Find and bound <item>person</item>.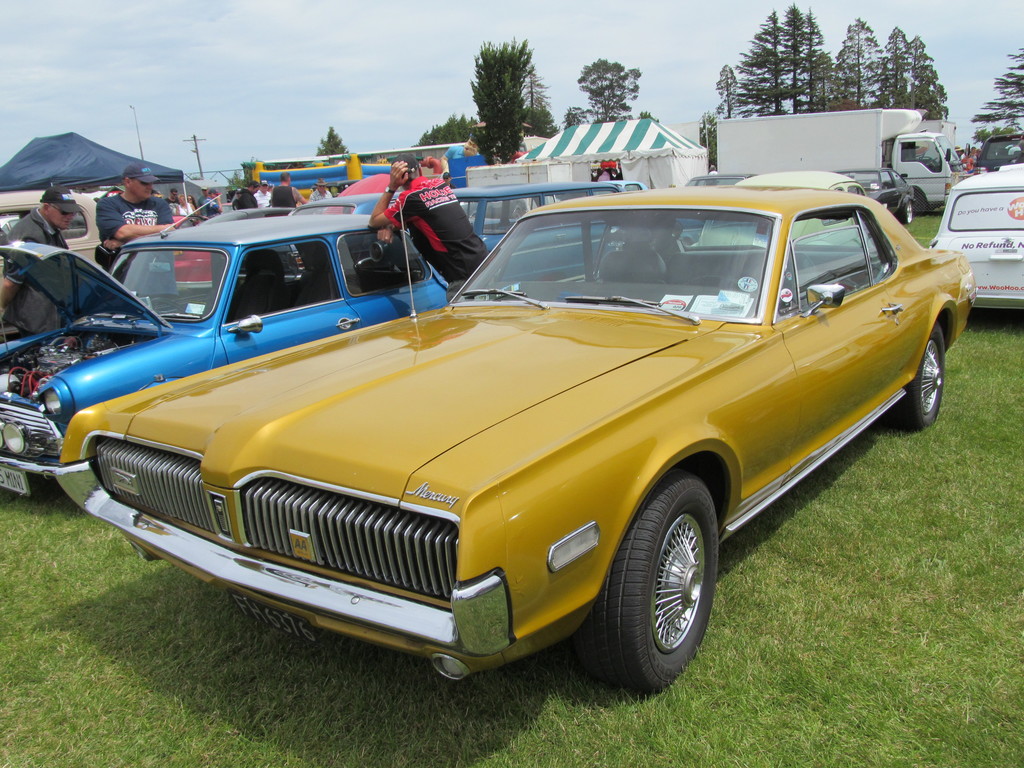
Bound: [left=202, top=186, right=219, bottom=216].
